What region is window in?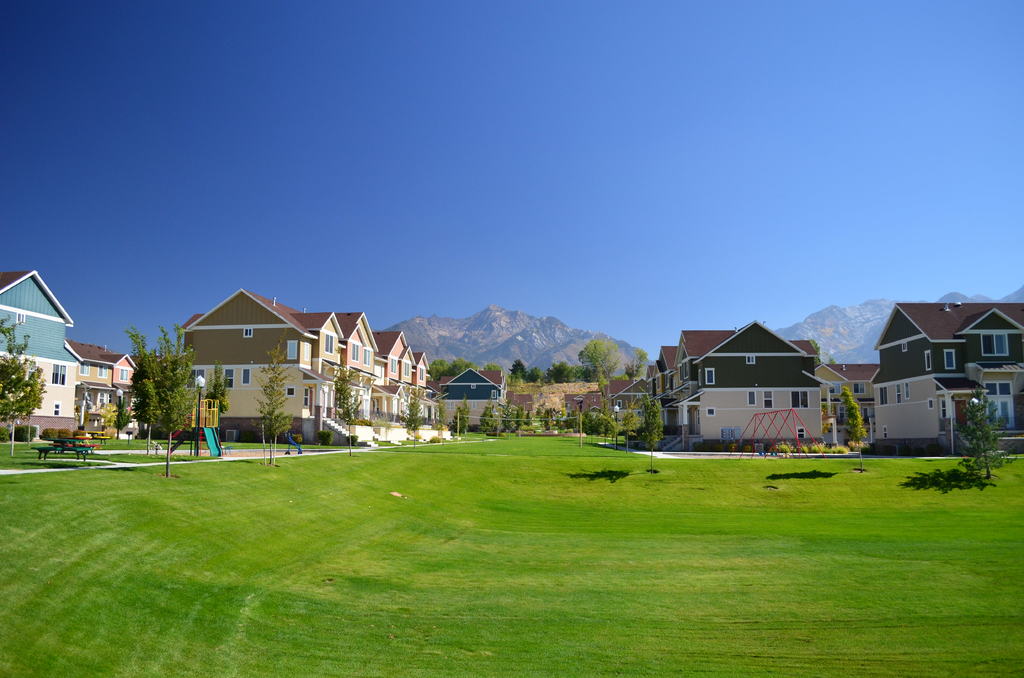
detection(81, 391, 92, 401).
